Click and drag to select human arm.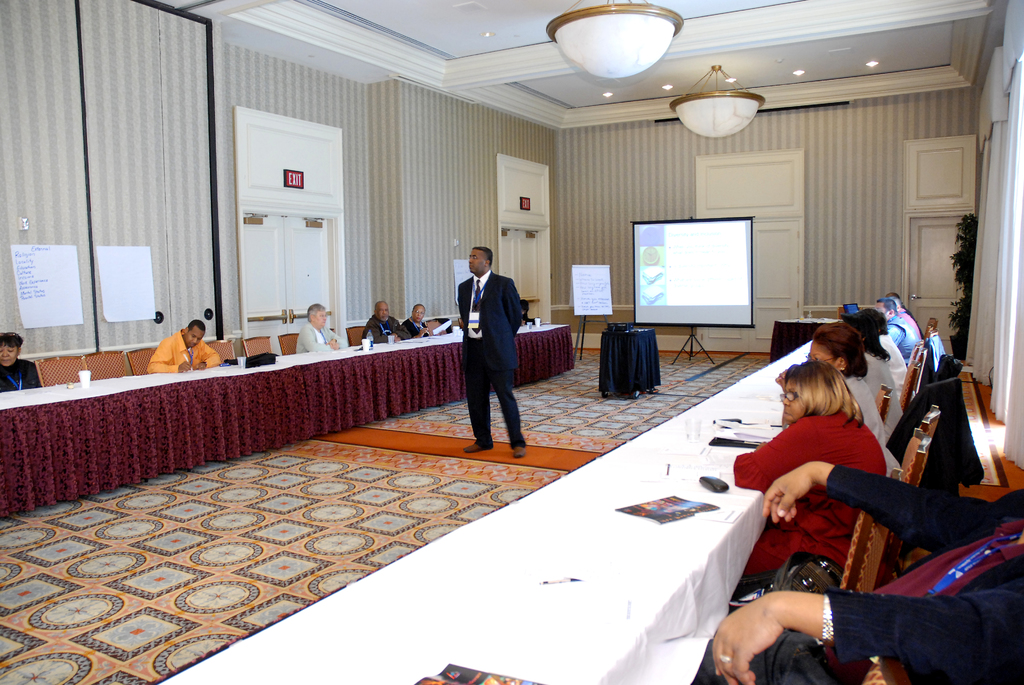
Selection: x1=714, y1=439, x2=797, y2=490.
